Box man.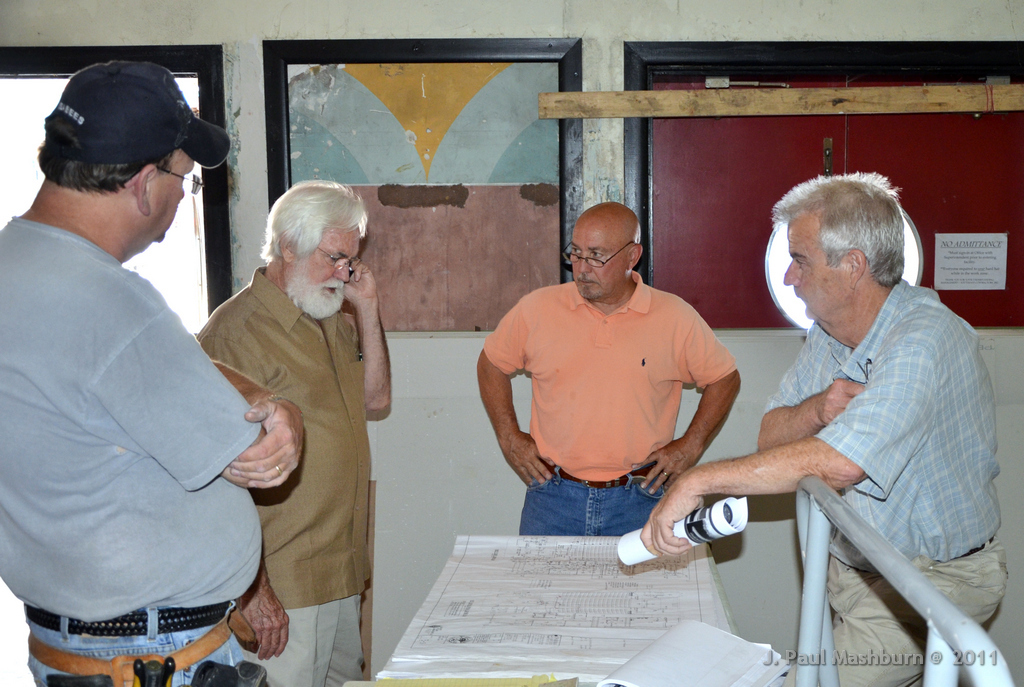
x1=633, y1=170, x2=1023, y2=685.
